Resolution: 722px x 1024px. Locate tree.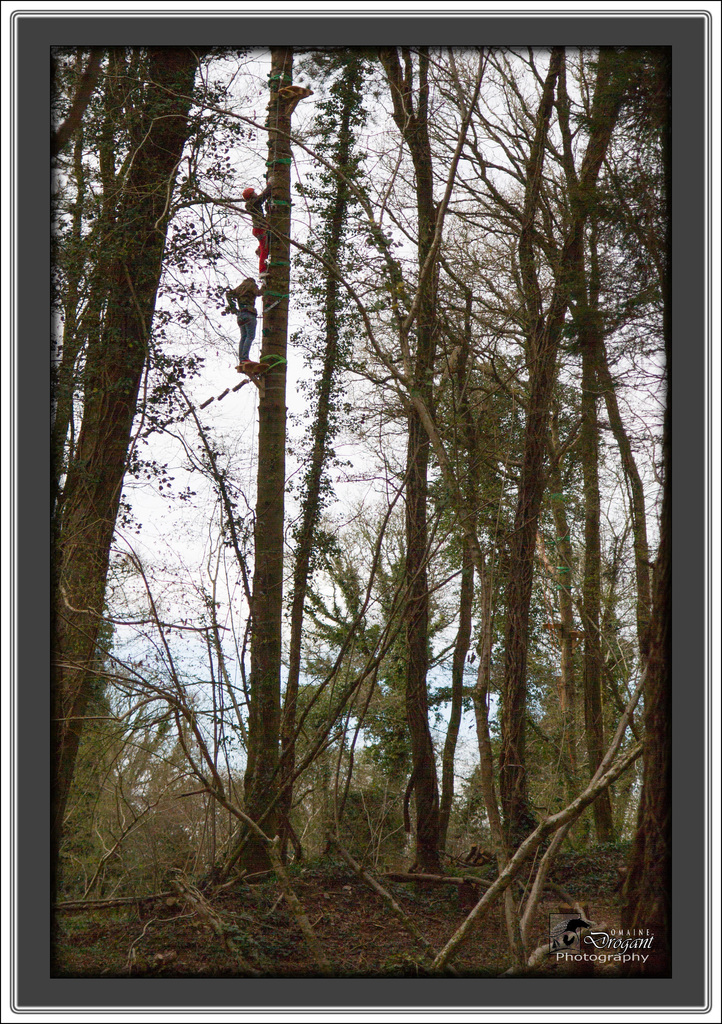
left=326, top=45, right=458, bottom=909.
